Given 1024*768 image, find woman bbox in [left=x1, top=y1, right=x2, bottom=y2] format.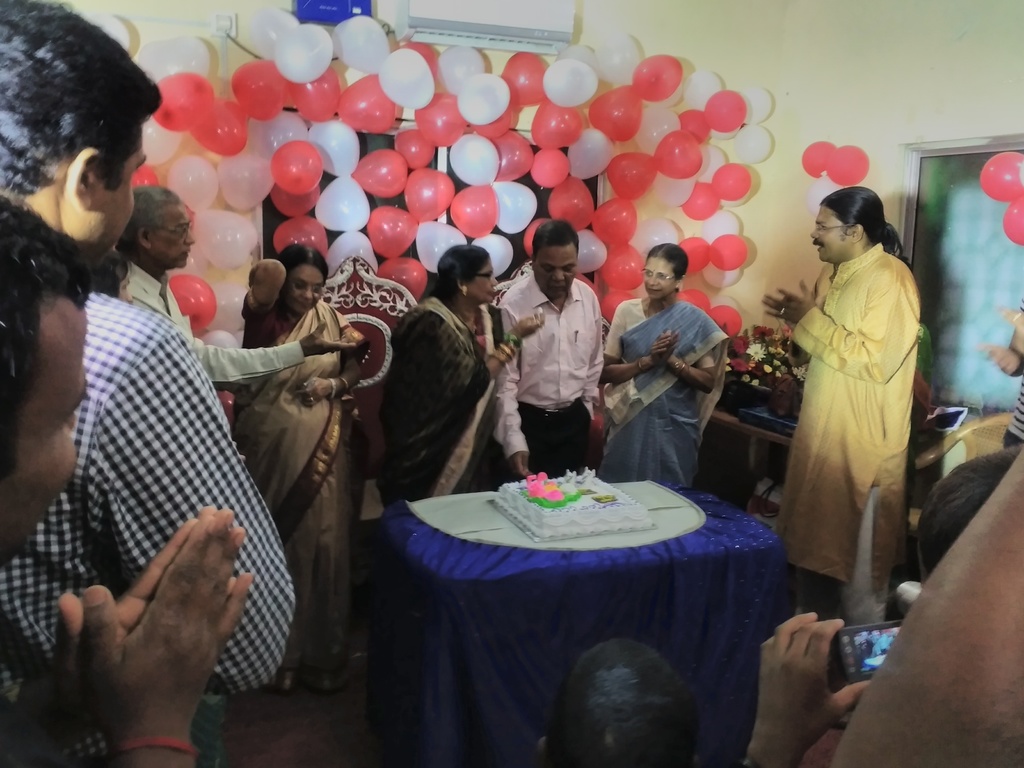
[left=380, top=238, right=554, bottom=524].
